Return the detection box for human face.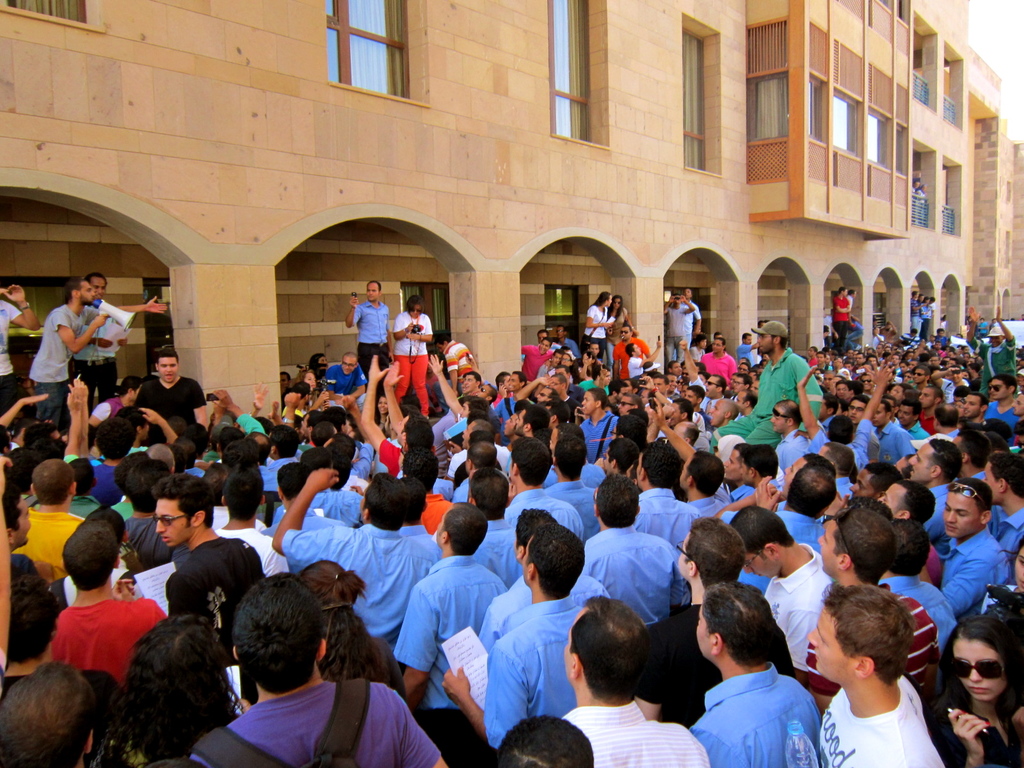
[left=542, top=329, right=545, bottom=340].
